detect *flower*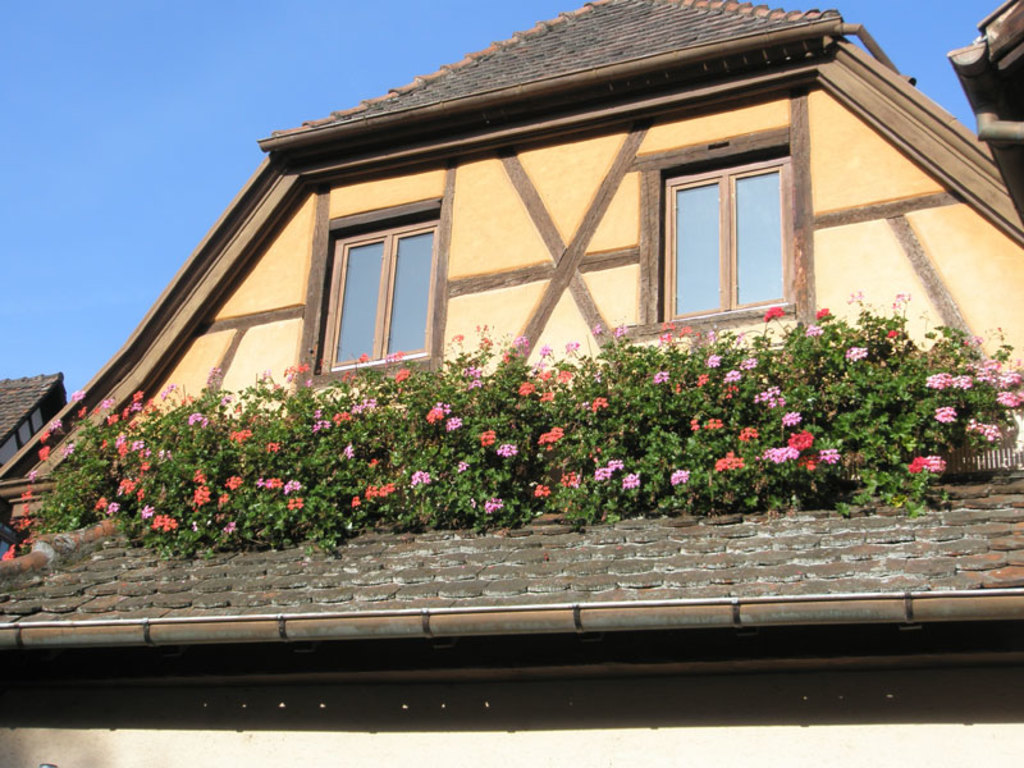
locate(689, 419, 701, 430)
